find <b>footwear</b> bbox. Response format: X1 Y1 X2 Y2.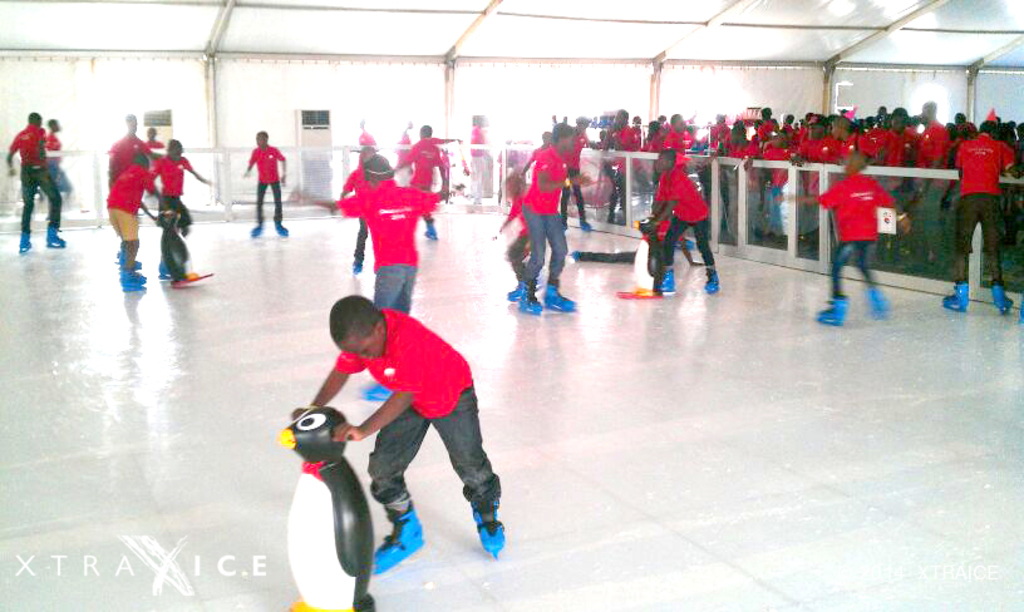
541 282 577 312.
